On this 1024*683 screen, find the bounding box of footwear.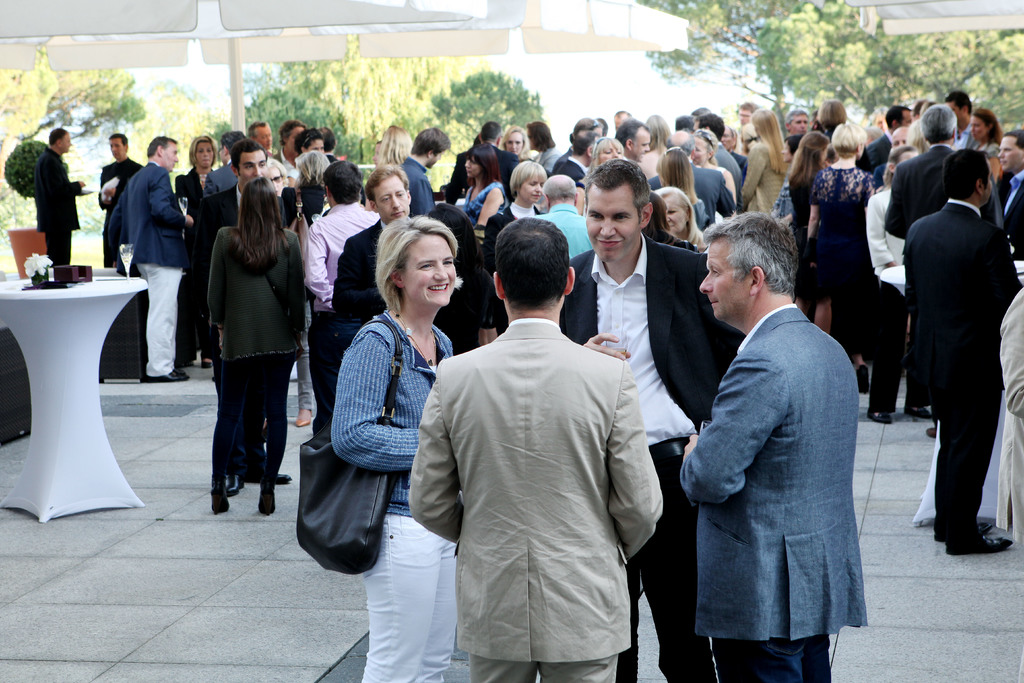
Bounding box: x1=198 y1=356 x2=214 y2=368.
